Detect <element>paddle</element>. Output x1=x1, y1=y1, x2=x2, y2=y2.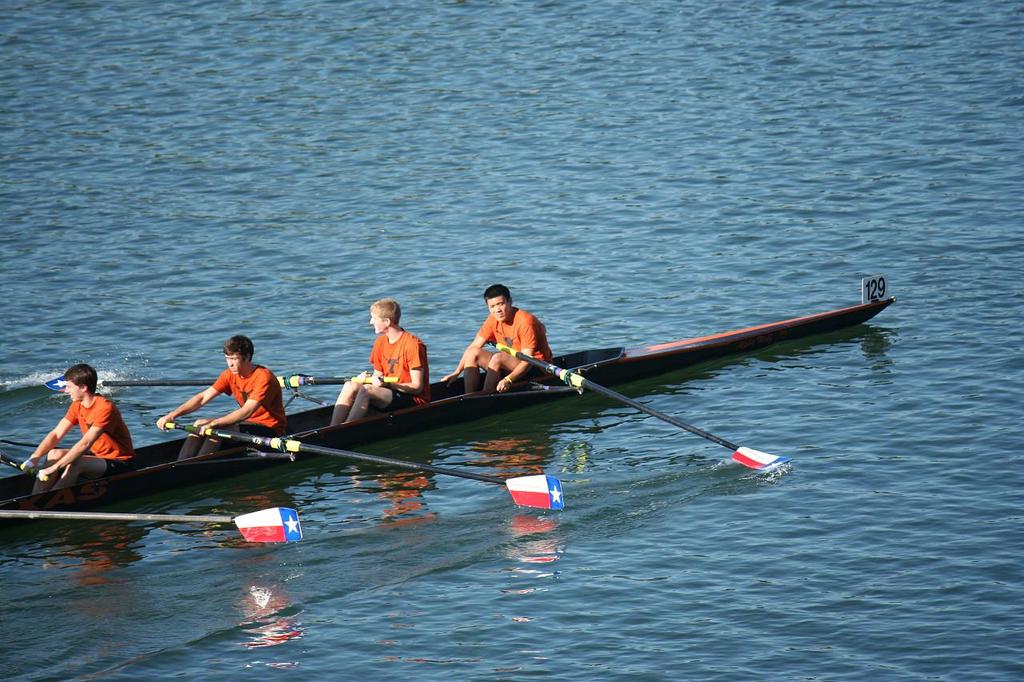
x1=48, y1=374, x2=398, y2=398.
